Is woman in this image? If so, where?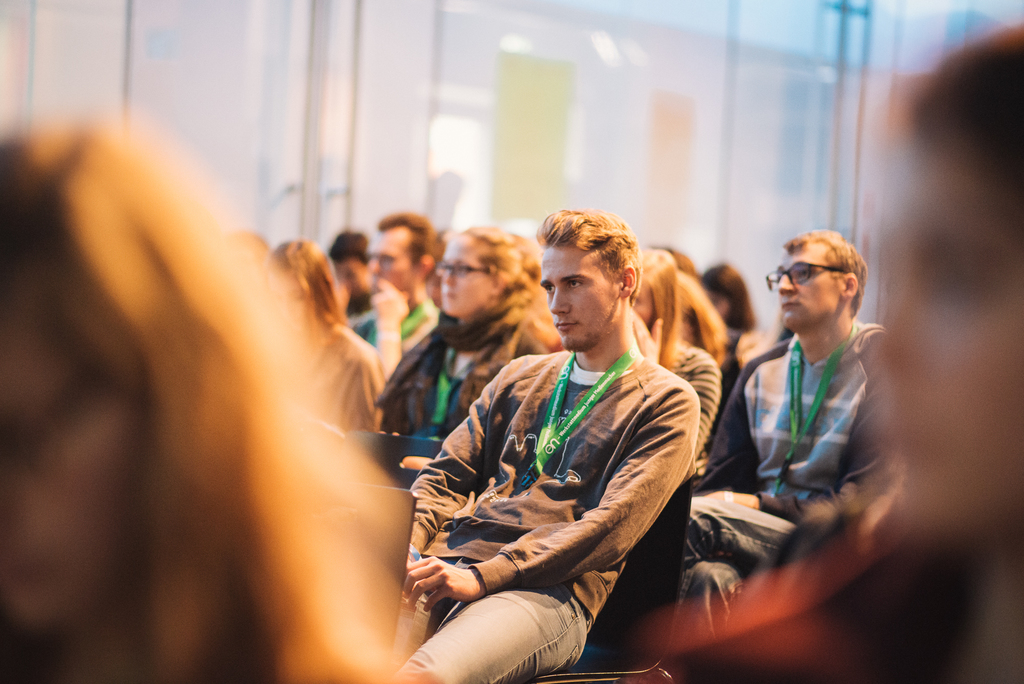
Yes, at rect(646, 17, 1023, 683).
